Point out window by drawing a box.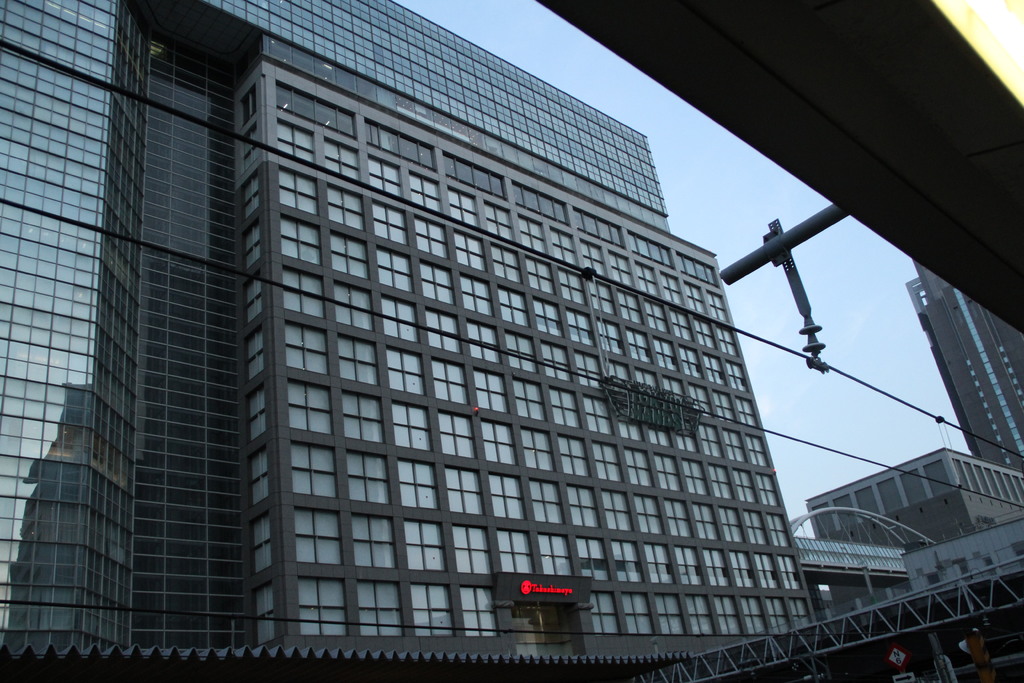
548, 227, 574, 267.
